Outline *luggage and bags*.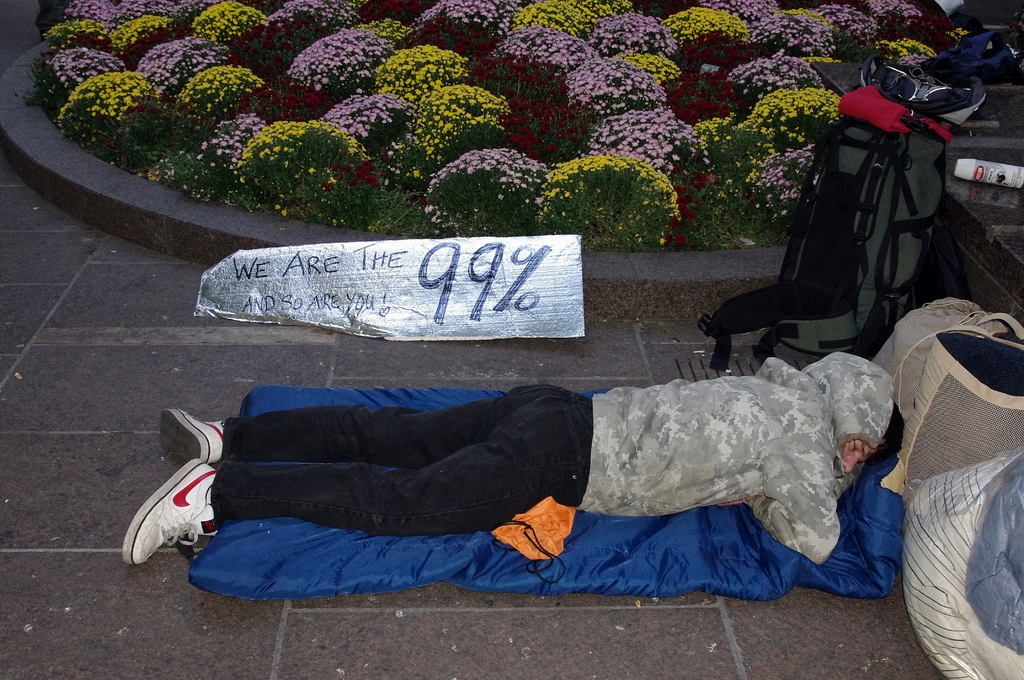
Outline: (left=913, top=29, right=1023, bottom=92).
